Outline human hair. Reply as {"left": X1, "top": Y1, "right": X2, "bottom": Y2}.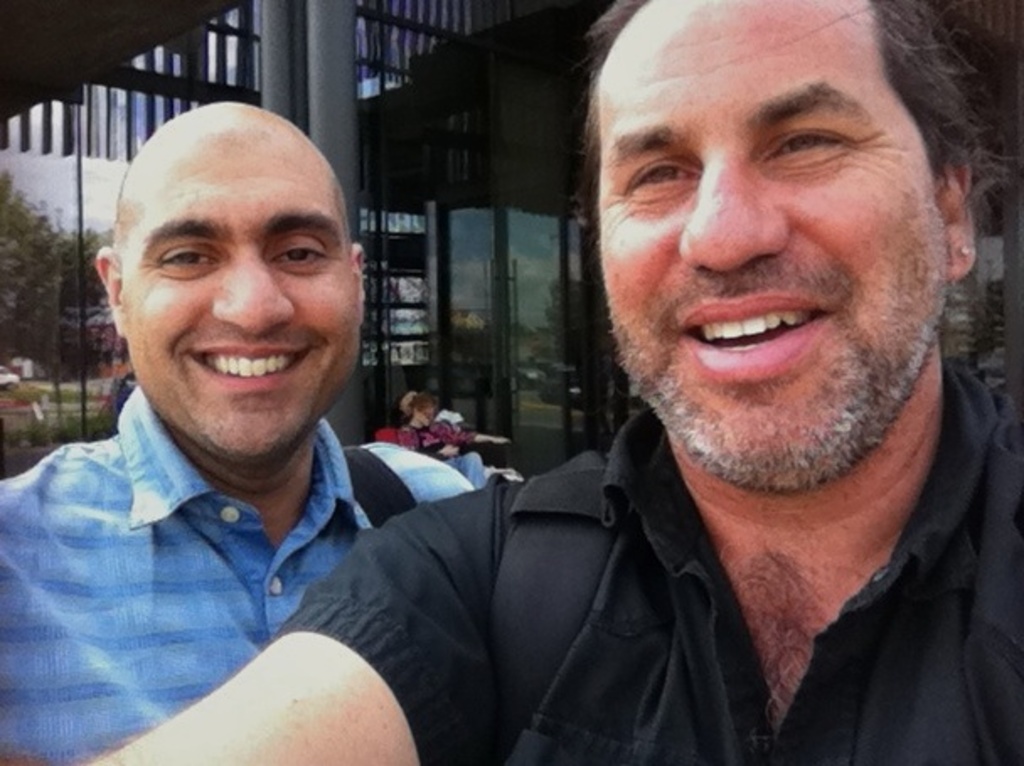
{"left": 531, "top": 0, "right": 979, "bottom": 293}.
